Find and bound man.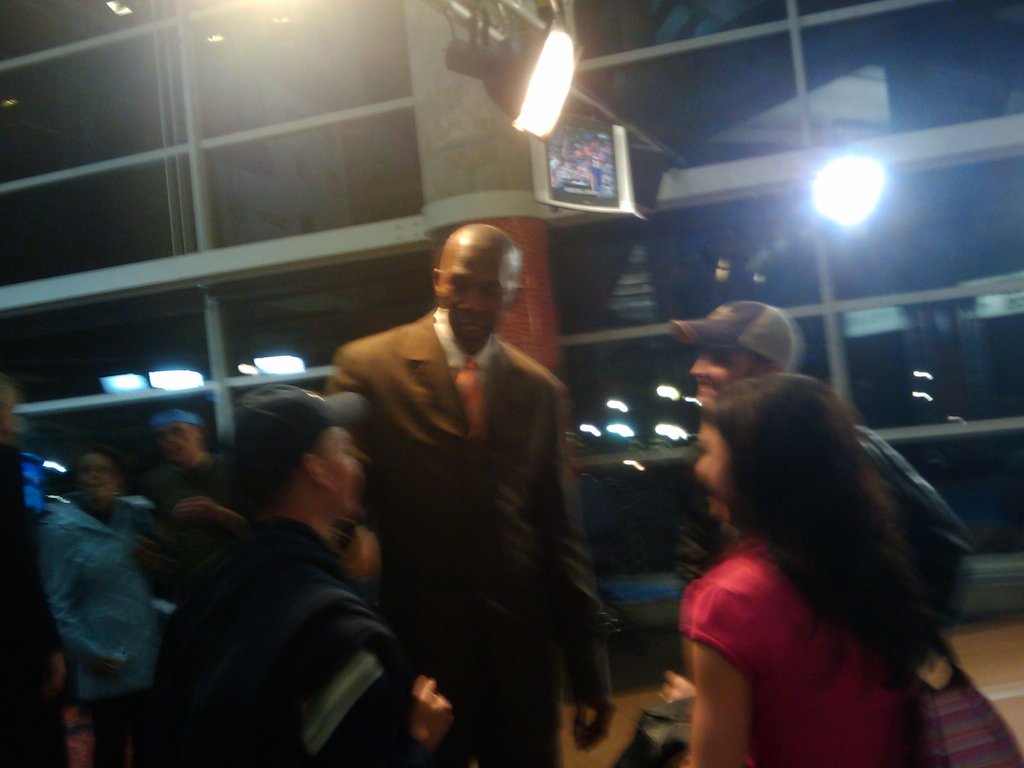
Bound: select_region(145, 426, 230, 522).
